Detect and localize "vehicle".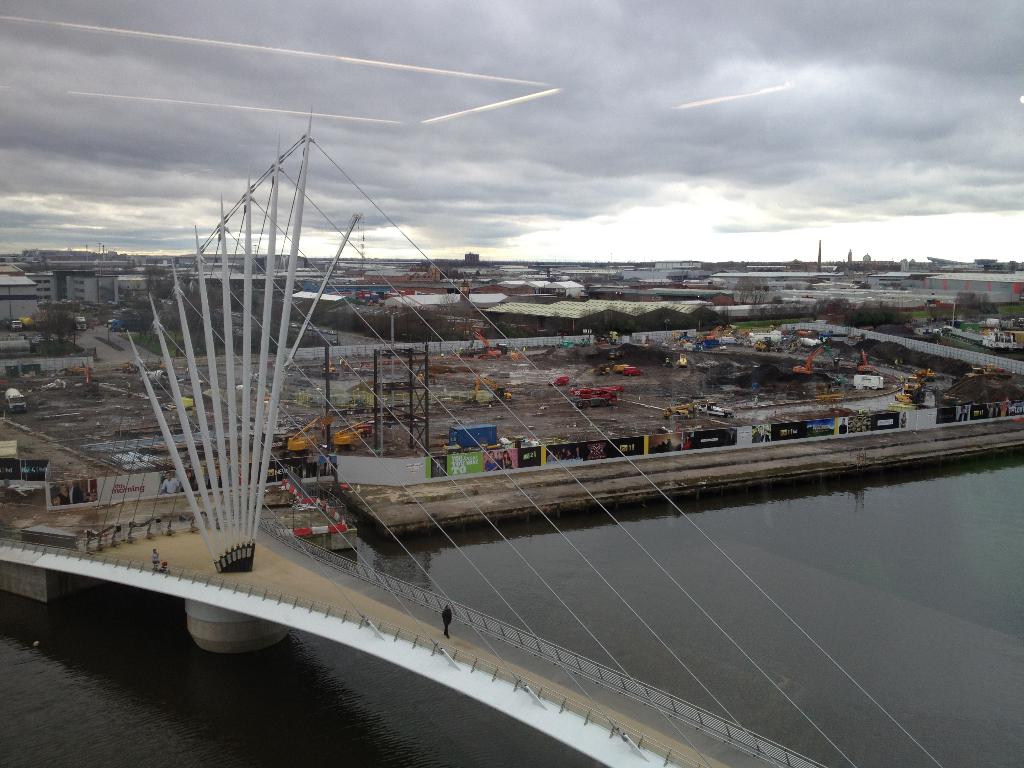
Localized at x1=672, y1=351, x2=689, y2=369.
